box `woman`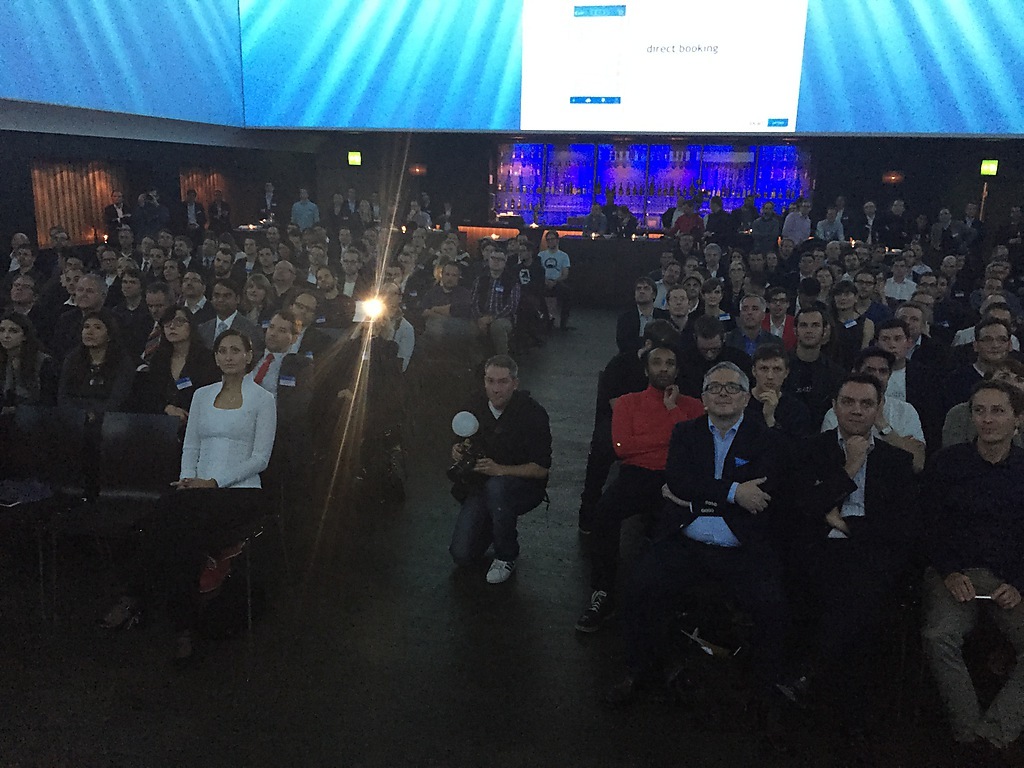
locate(347, 202, 375, 236)
